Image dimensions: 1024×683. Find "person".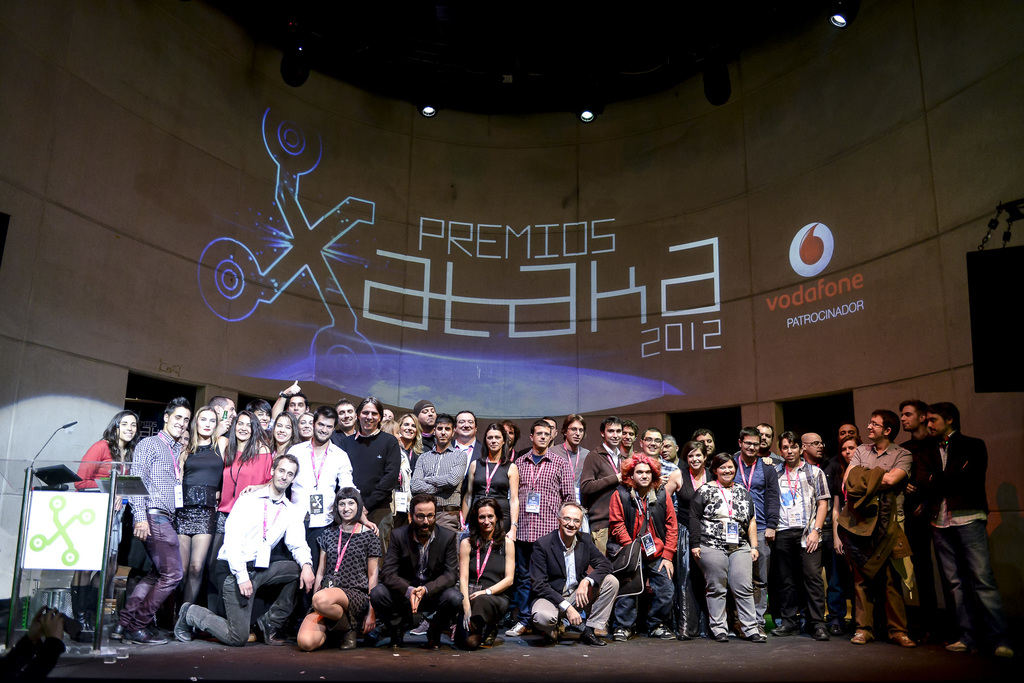
660 434 684 465.
